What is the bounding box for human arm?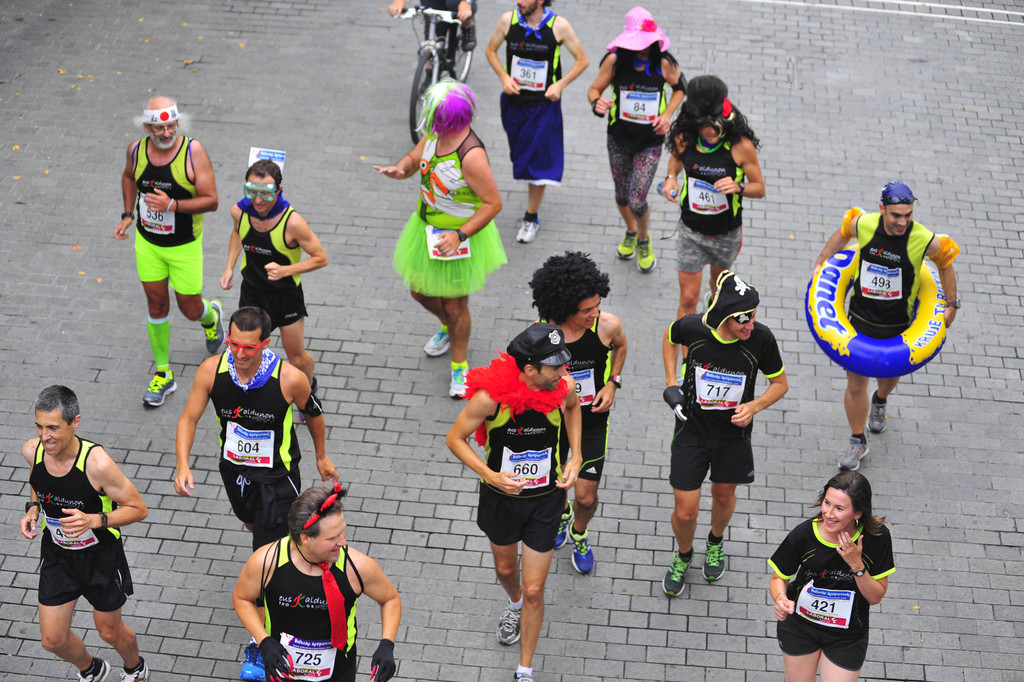
detection(817, 215, 858, 265).
